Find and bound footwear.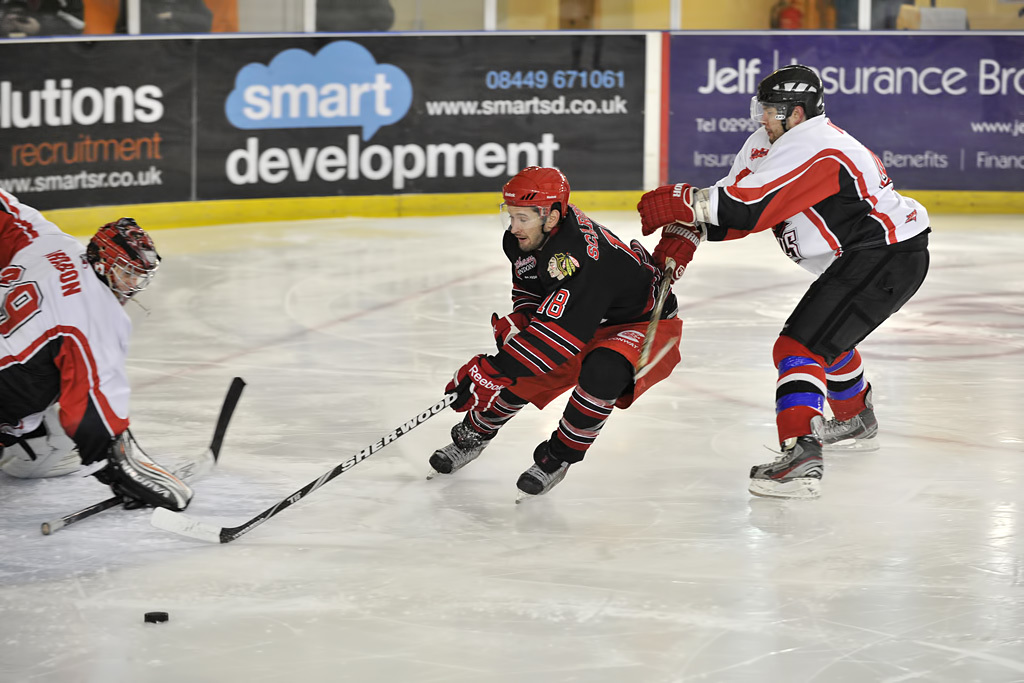
Bound: [812,393,880,442].
